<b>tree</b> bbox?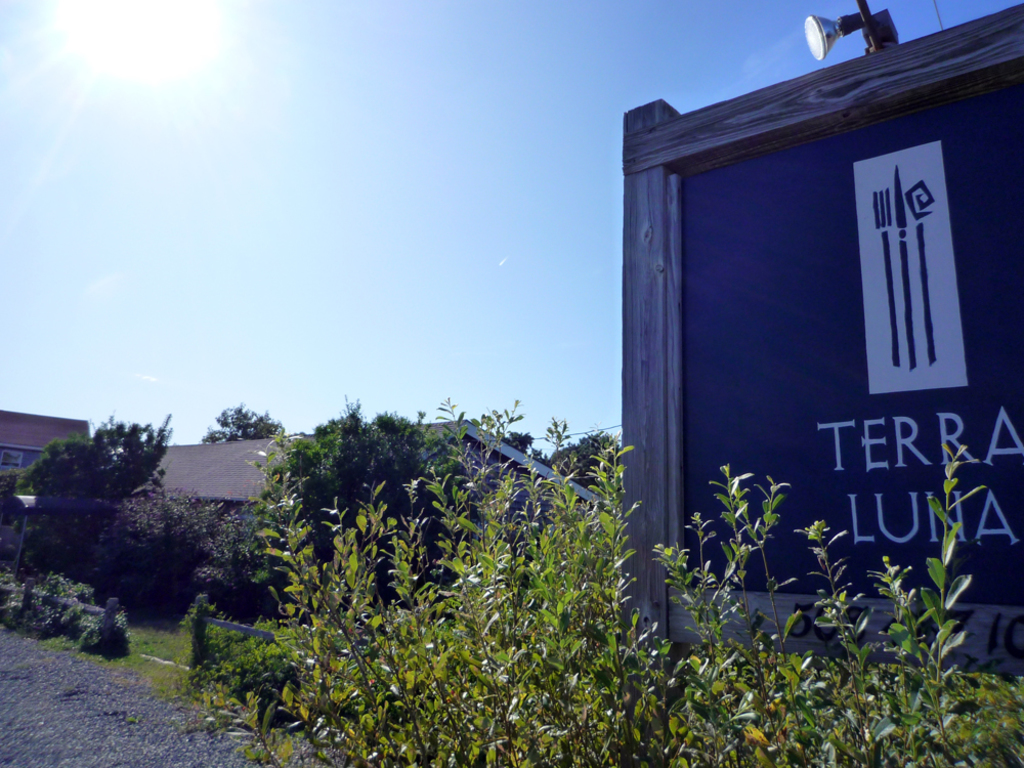
l=267, t=408, r=479, b=632
